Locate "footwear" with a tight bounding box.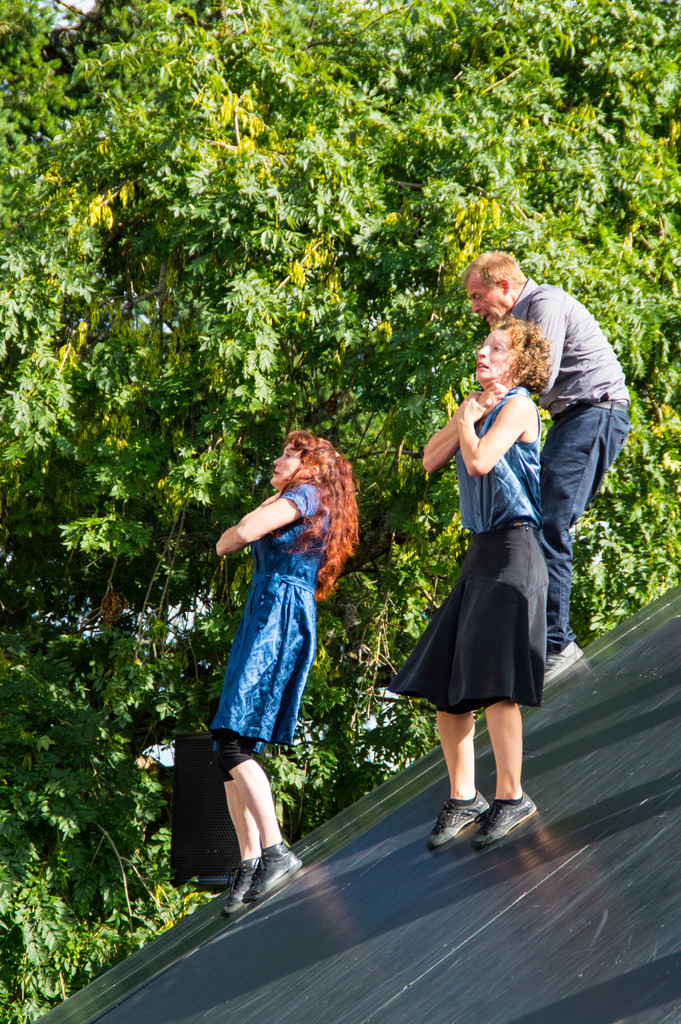
l=226, t=845, r=258, b=914.
